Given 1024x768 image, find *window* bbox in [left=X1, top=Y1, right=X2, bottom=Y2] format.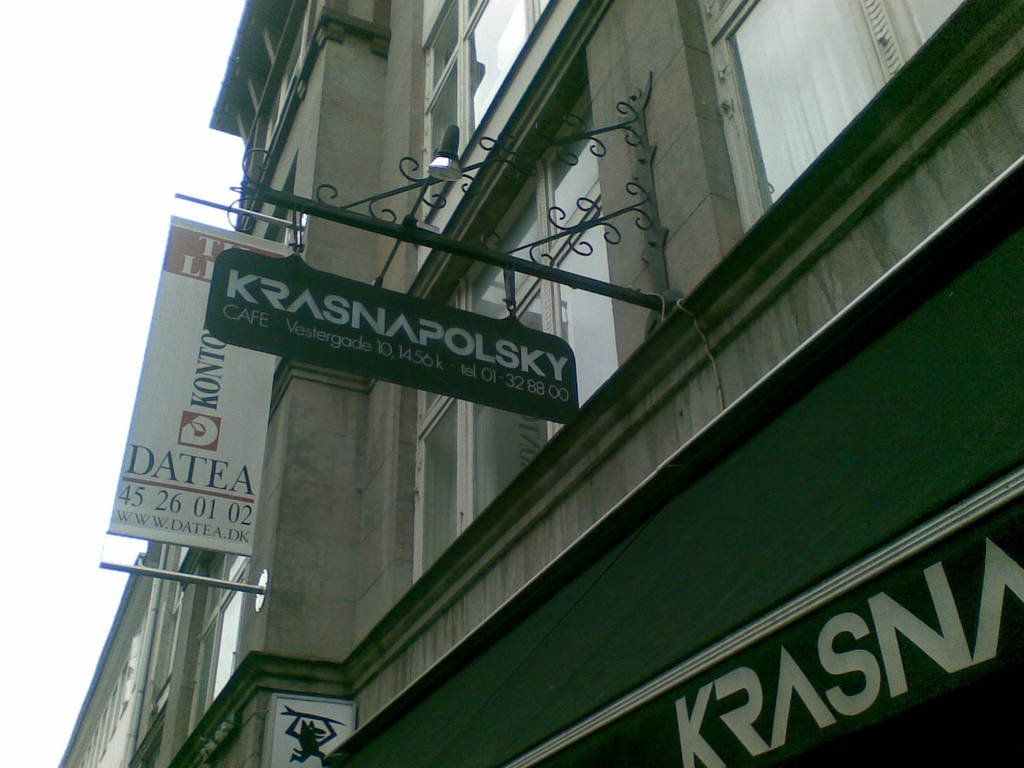
[left=741, top=14, right=888, bottom=180].
